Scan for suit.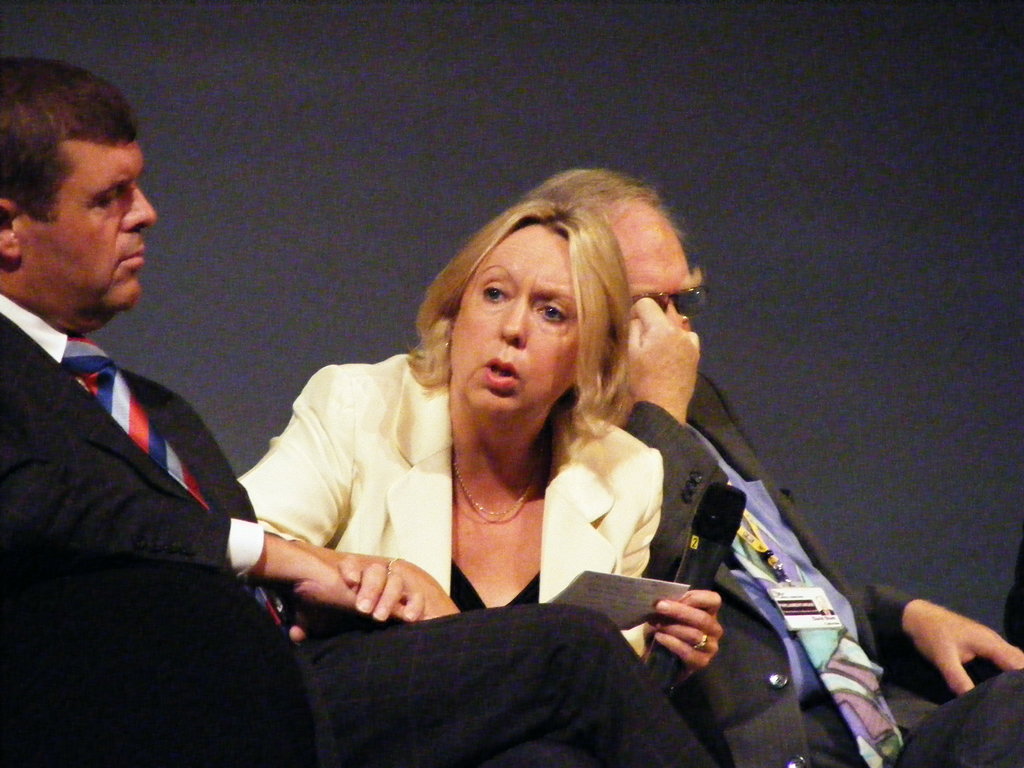
Scan result: (0, 290, 716, 765).
